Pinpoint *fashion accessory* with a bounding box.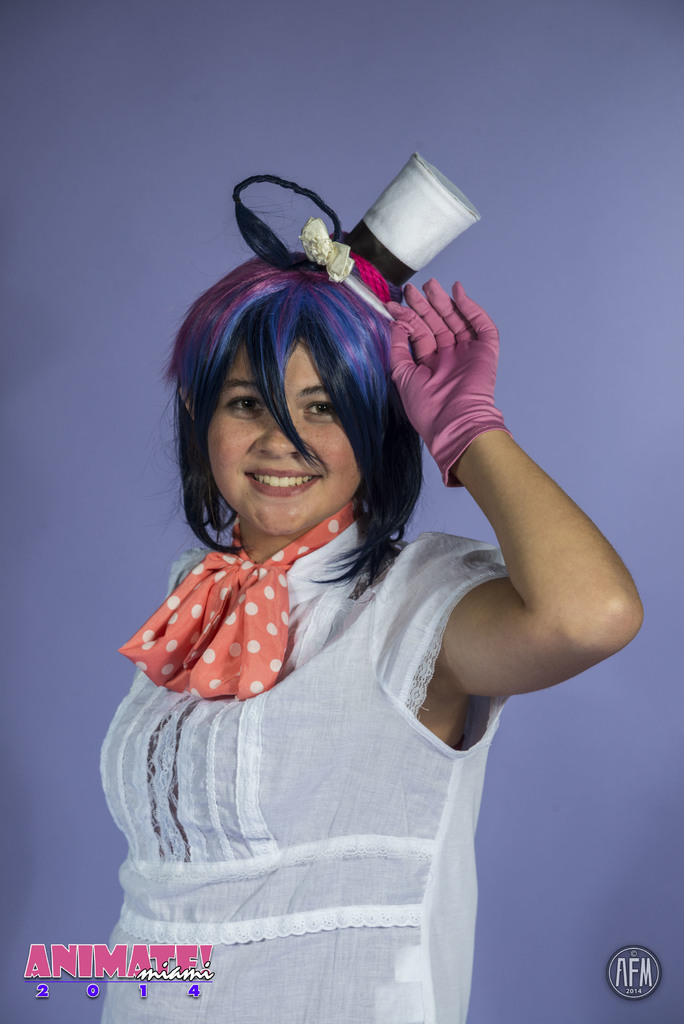
pyautogui.locateOnScreen(229, 152, 489, 321).
